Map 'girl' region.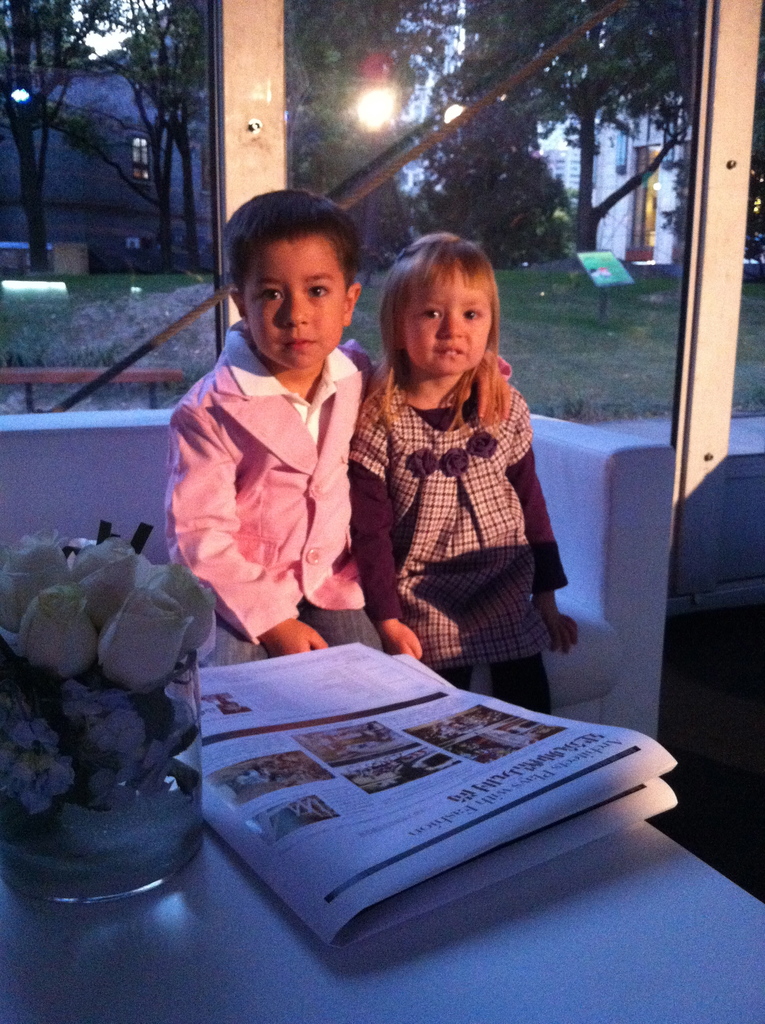
Mapped to <box>350,235,581,724</box>.
